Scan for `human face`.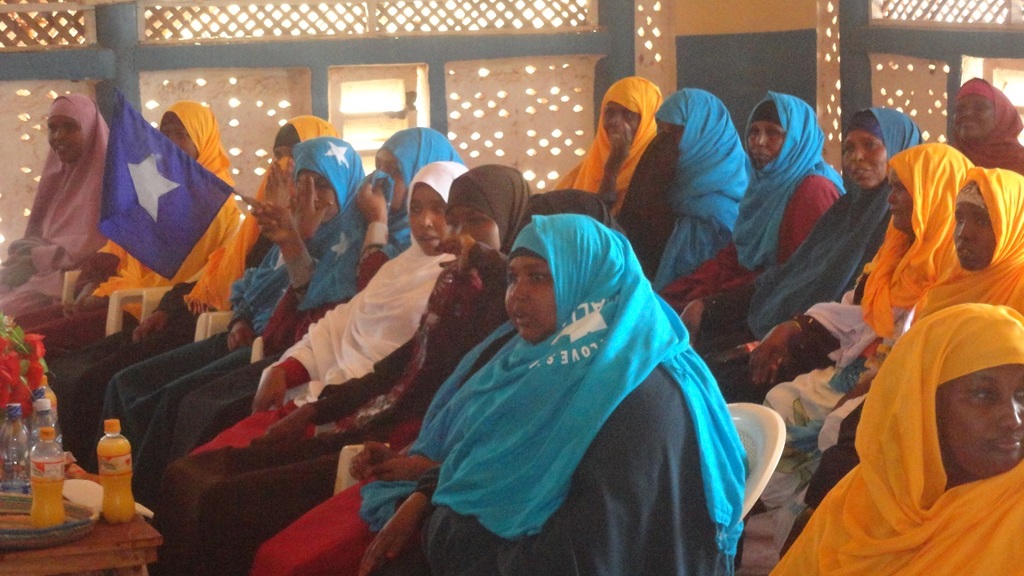
Scan result: {"x1": 374, "y1": 148, "x2": 404, "y2": 209}.
